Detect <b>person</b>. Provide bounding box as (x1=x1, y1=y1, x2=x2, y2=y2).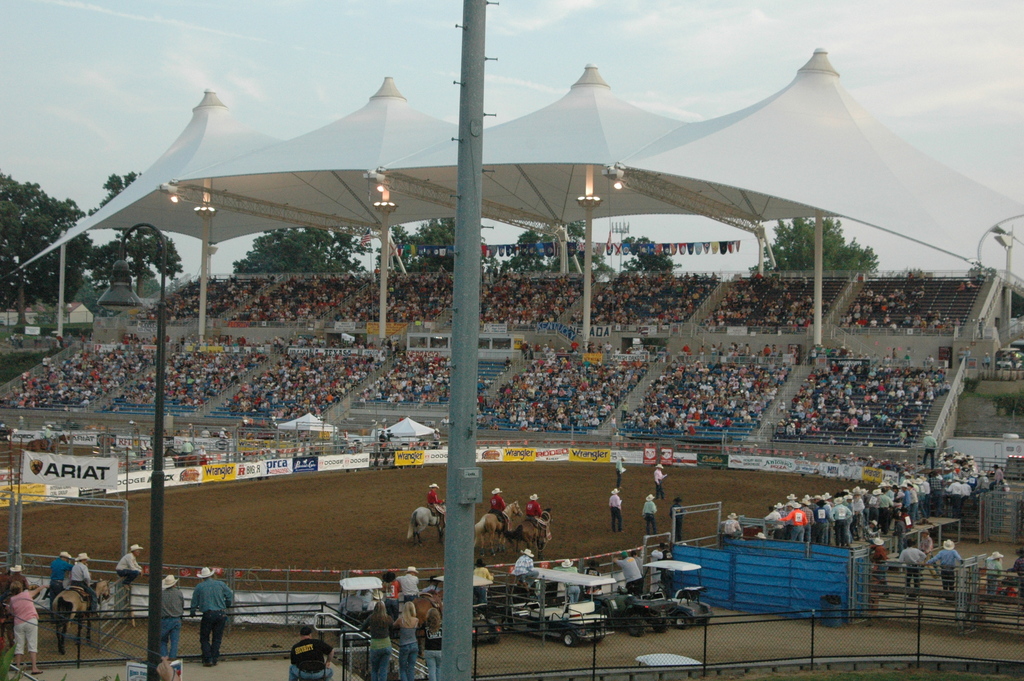
(x1=608, y1=486, x2=623, y2=532).
